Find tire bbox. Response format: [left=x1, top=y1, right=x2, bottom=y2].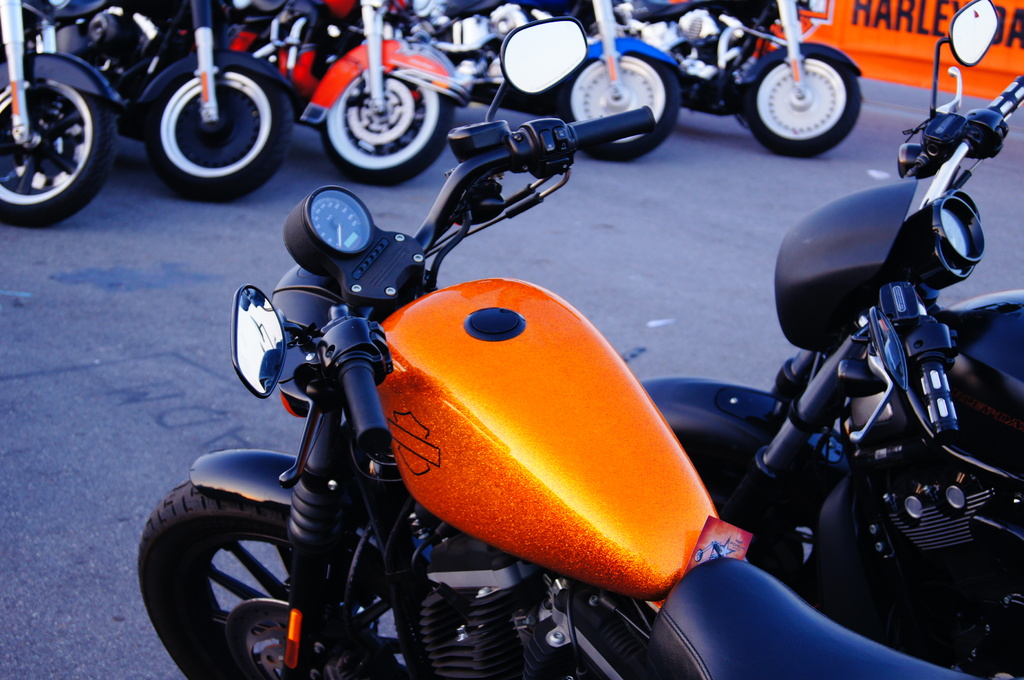
[left=557, top=53, right=676, bottom=161].
